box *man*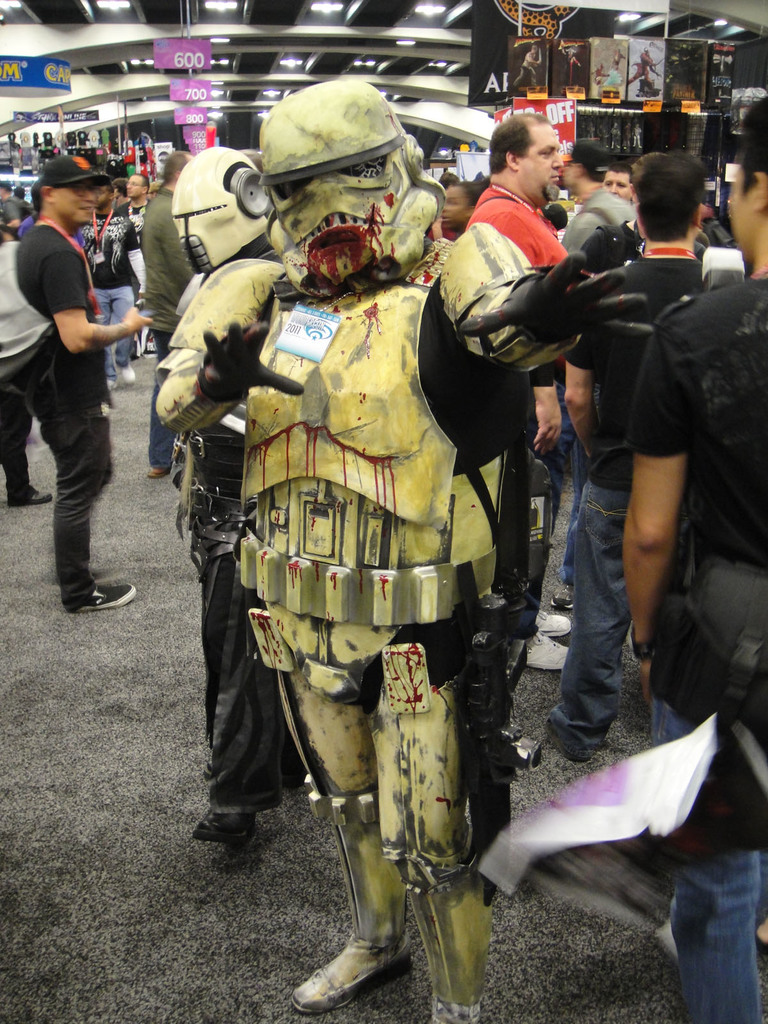
l=454, t=109, r=570, b=682
